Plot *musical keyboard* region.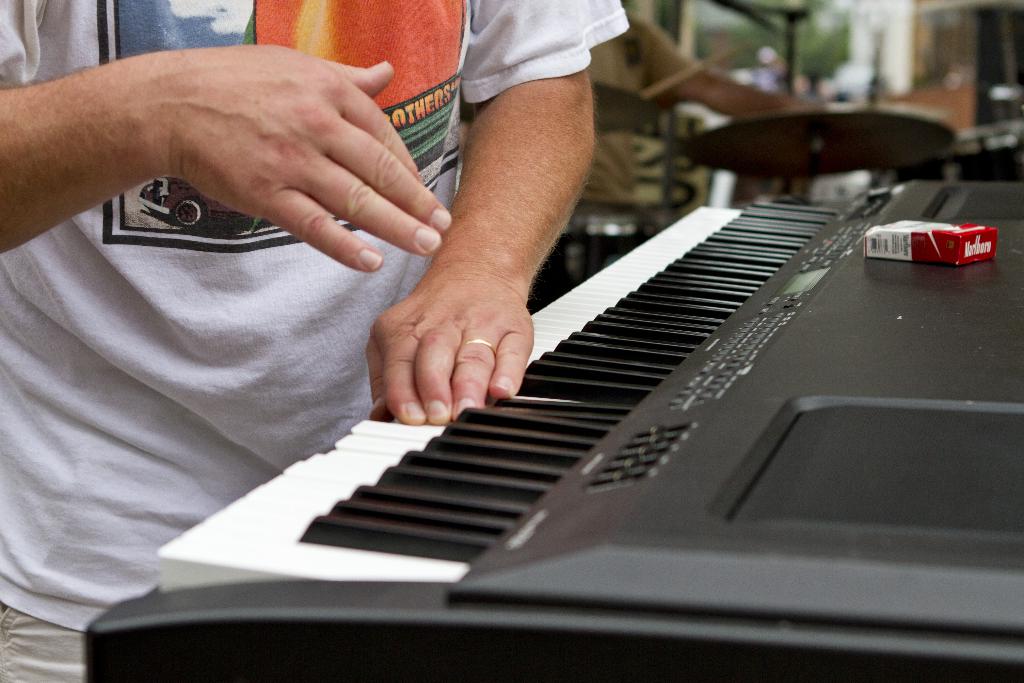
Plotted at 78:170:1023:682.
